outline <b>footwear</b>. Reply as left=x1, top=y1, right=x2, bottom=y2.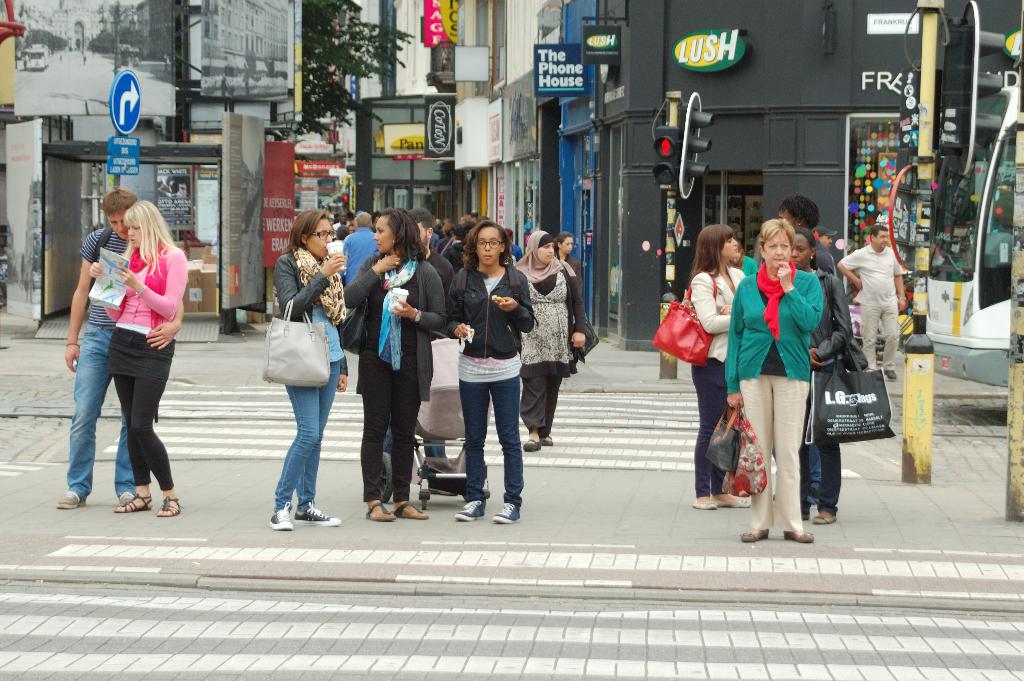
left=814, top=513, right=838, bottom=525.
